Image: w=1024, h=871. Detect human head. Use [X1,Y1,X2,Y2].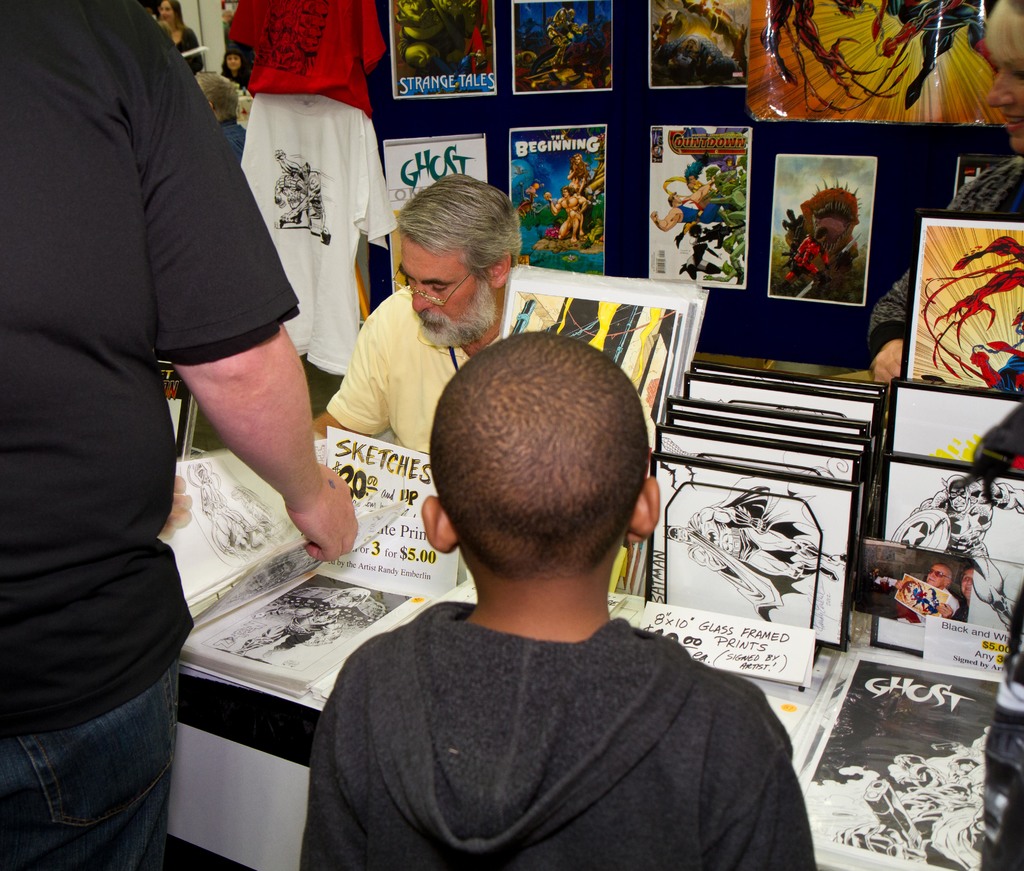
[420,333,659,580].
